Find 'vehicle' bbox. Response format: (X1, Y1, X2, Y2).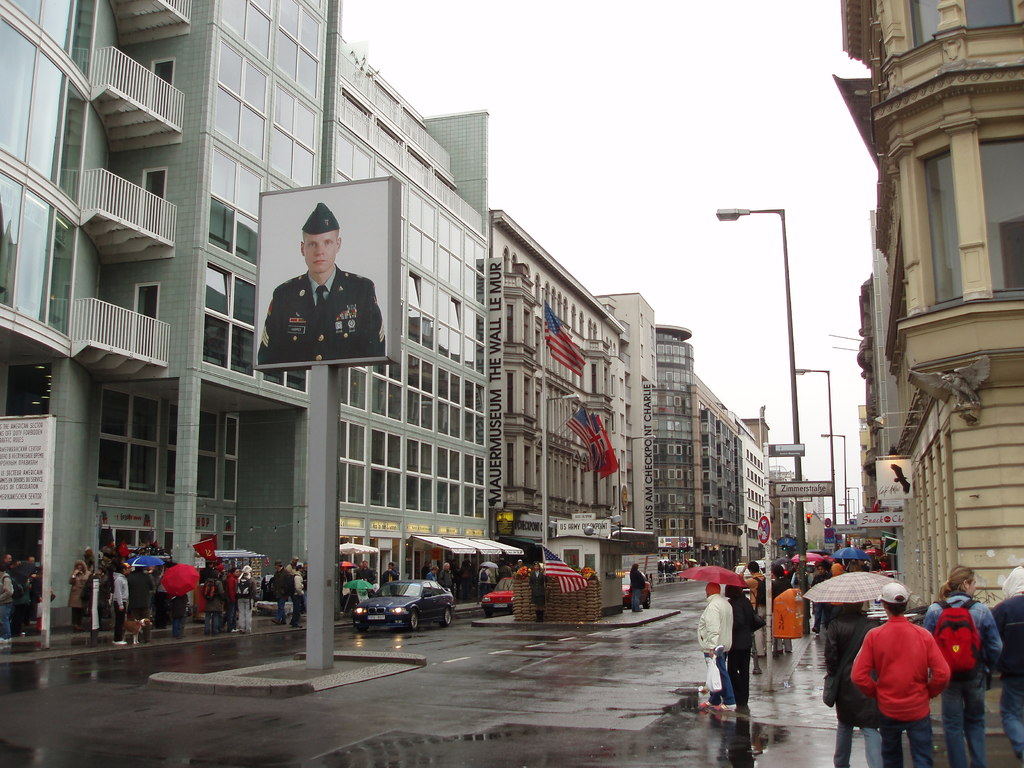
(623, 568, 652, 608).
